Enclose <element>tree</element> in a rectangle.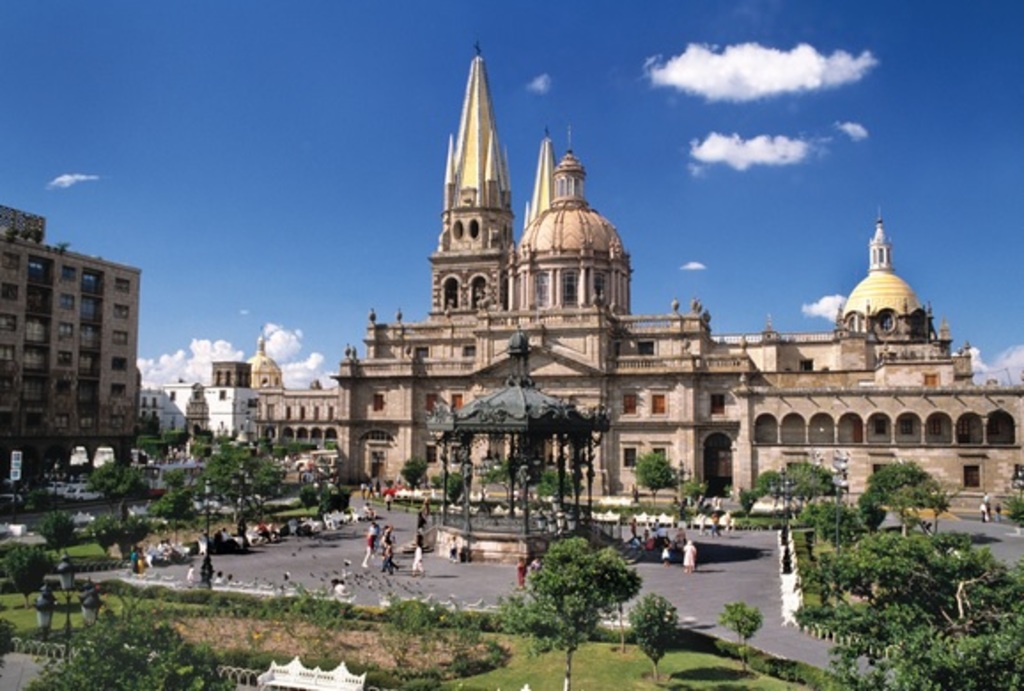
bbox=[716, 599, 767, 668].
